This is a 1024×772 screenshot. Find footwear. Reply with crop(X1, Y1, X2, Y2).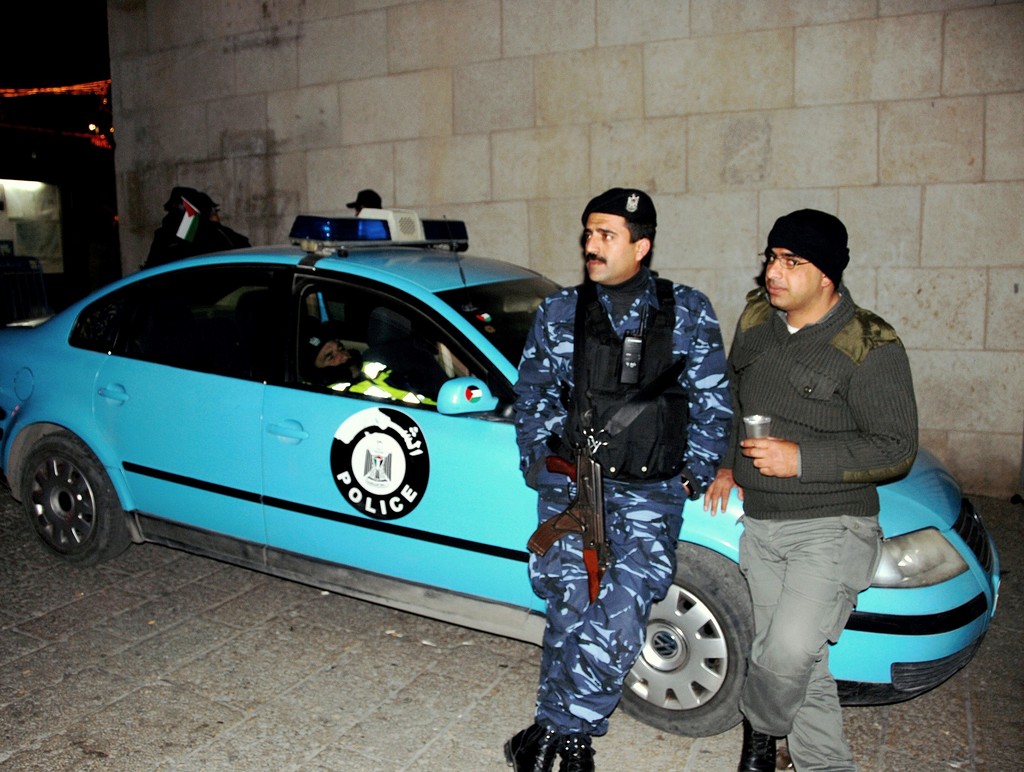
crop(557, 734, 598, 771).
